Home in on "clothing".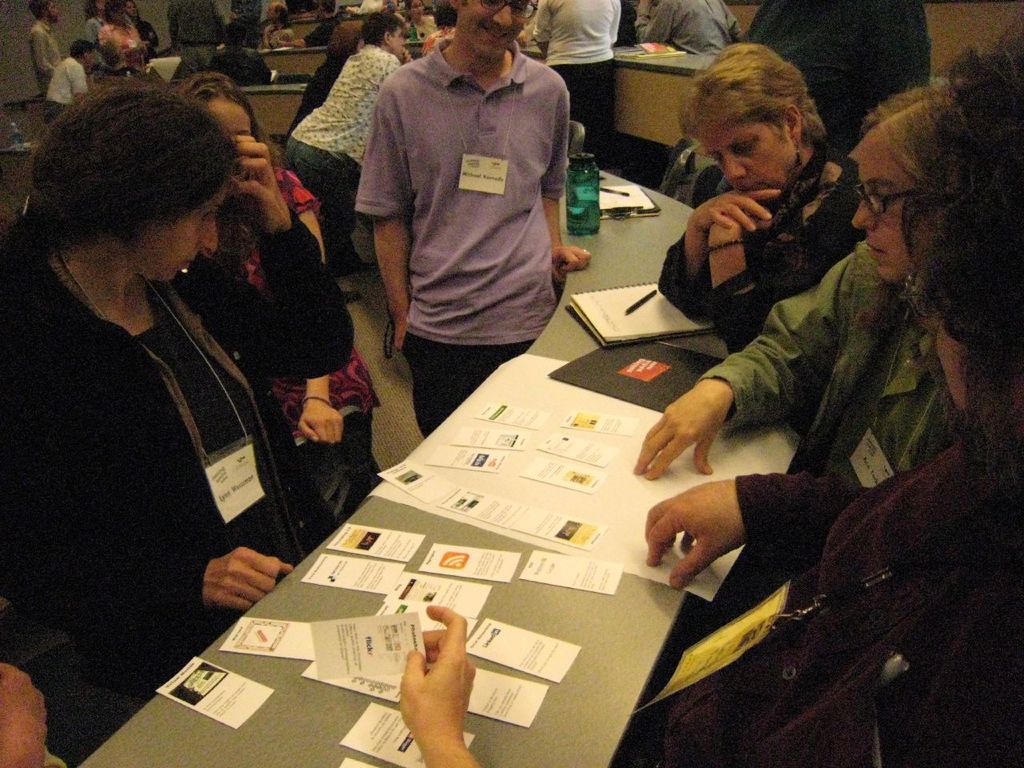
Homed in at crop(633, 0, 746, 54).
